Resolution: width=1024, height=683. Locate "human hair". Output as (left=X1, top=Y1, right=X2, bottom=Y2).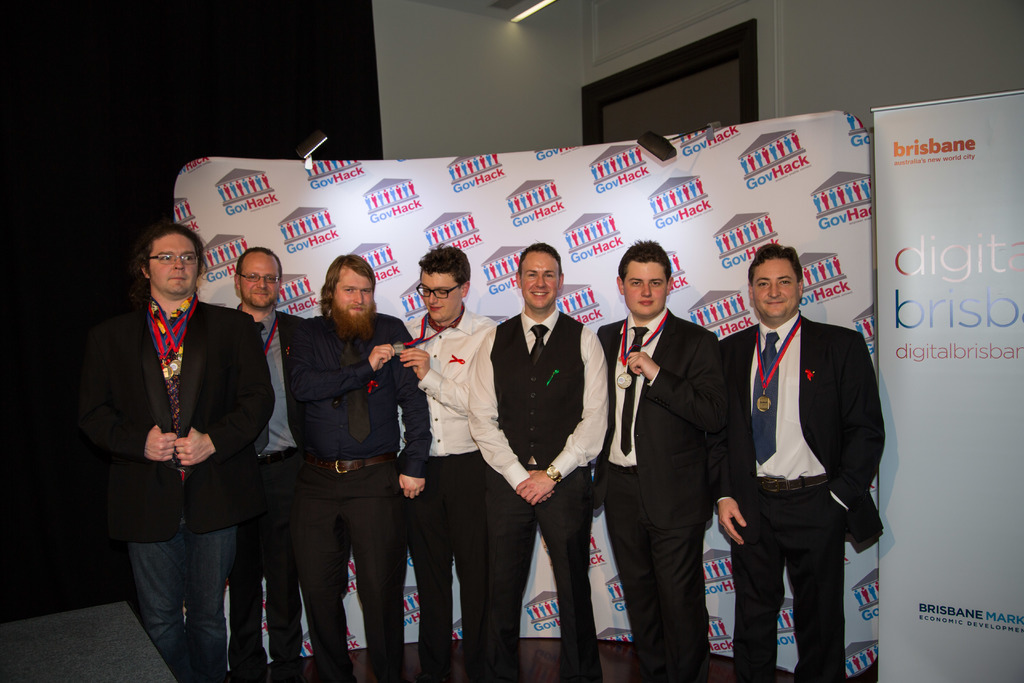
(left=521, top=243, right=563, bottom=273).
